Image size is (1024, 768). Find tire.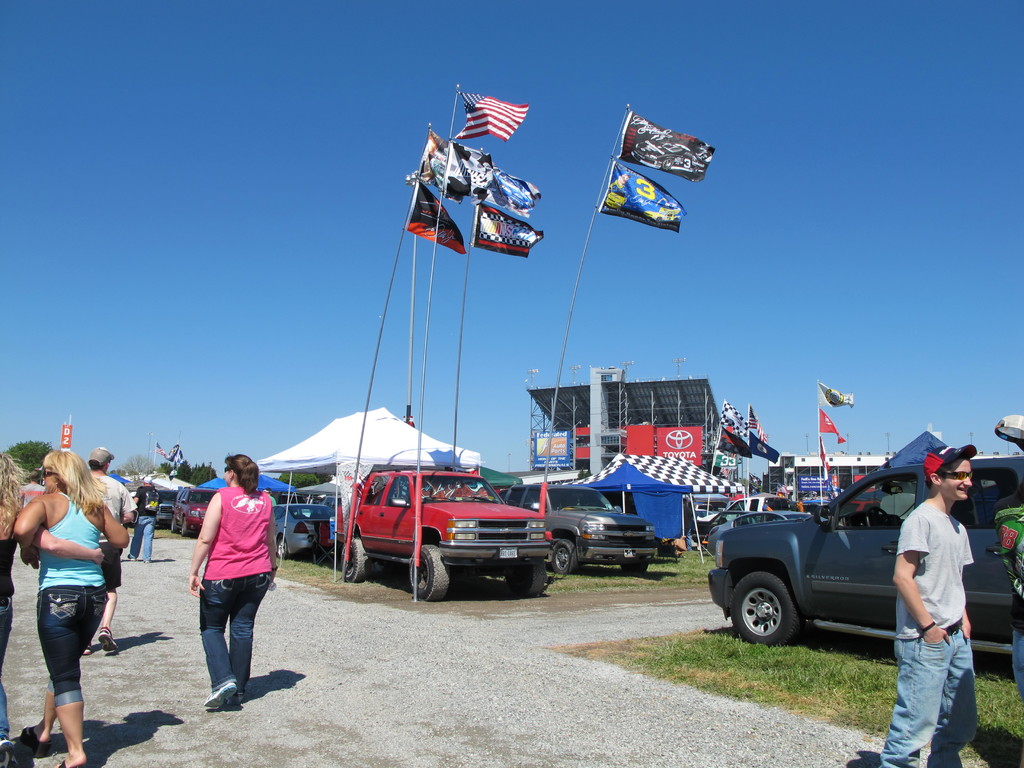
(507, 554, 547, 593).
